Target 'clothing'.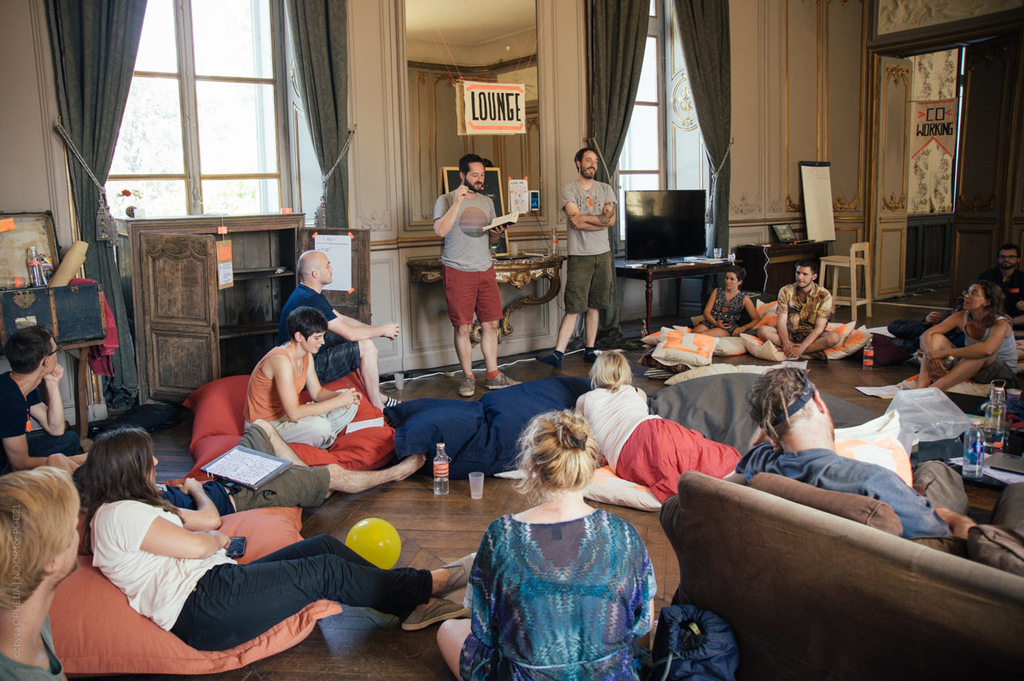
Target region: x1=272, y1=282, x2=360, y2=391.
